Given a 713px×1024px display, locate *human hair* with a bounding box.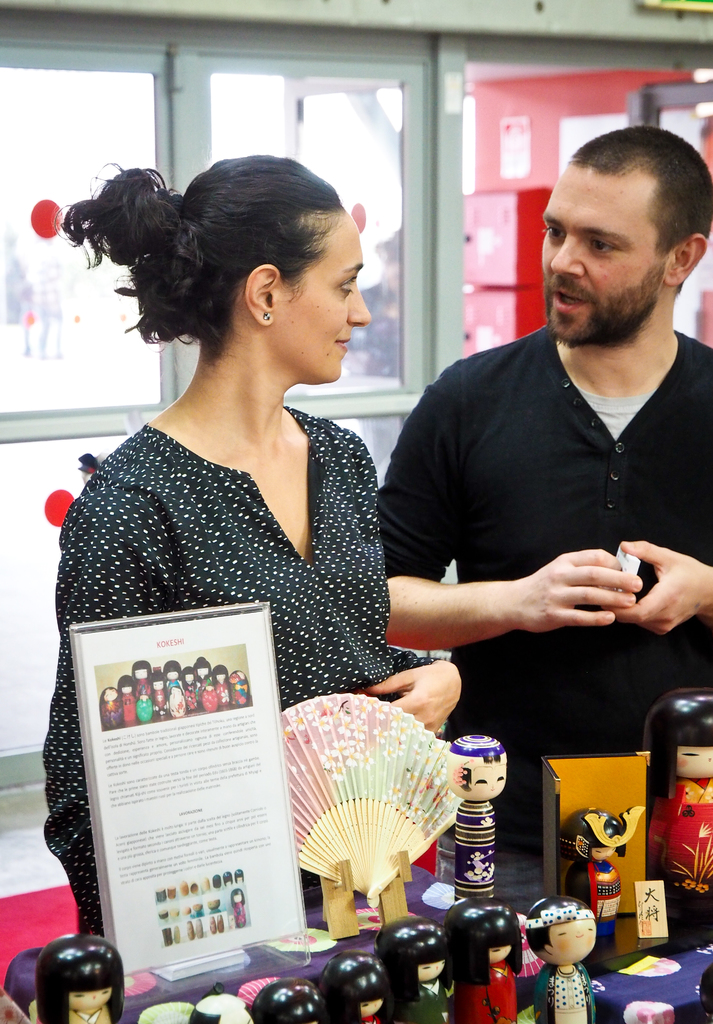
Located: 374/915/455/1004.
